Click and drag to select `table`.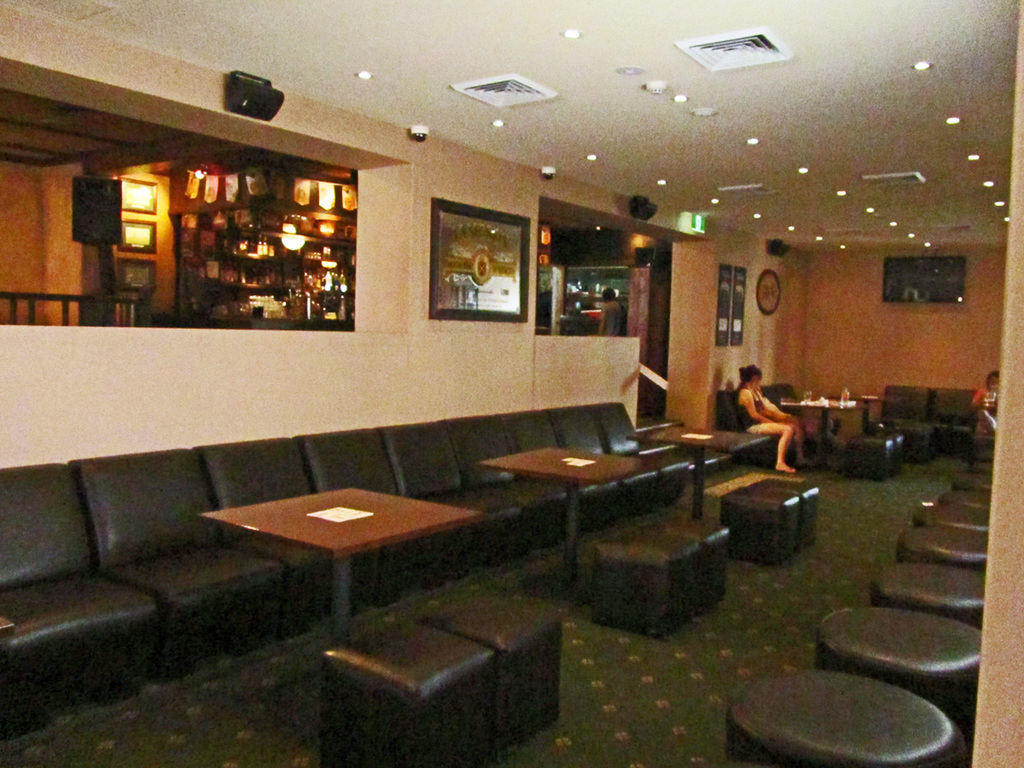
Selection: 638/417/765/521.
